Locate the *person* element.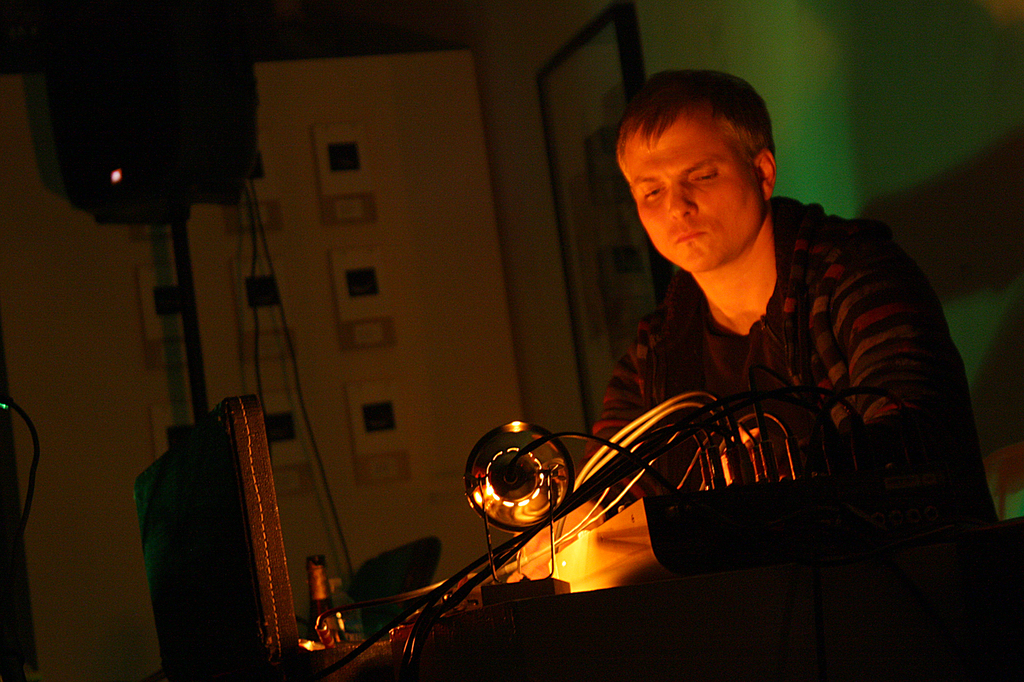
Element bbox: 497,69,959,643.
